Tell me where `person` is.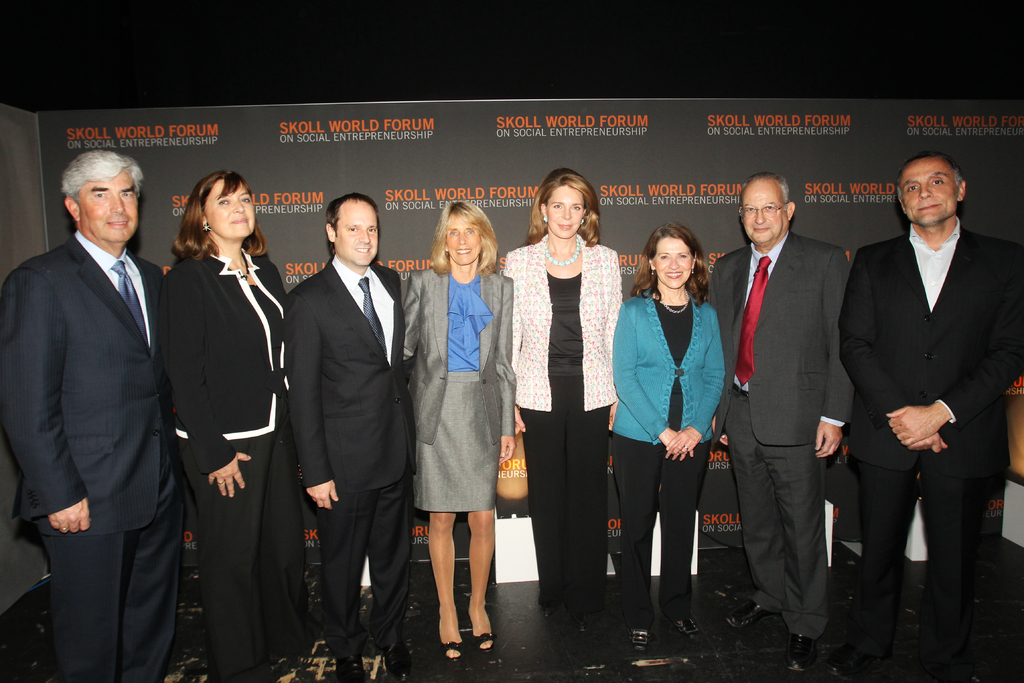
`person` is at l=611, t=220, r=723, b=662.
